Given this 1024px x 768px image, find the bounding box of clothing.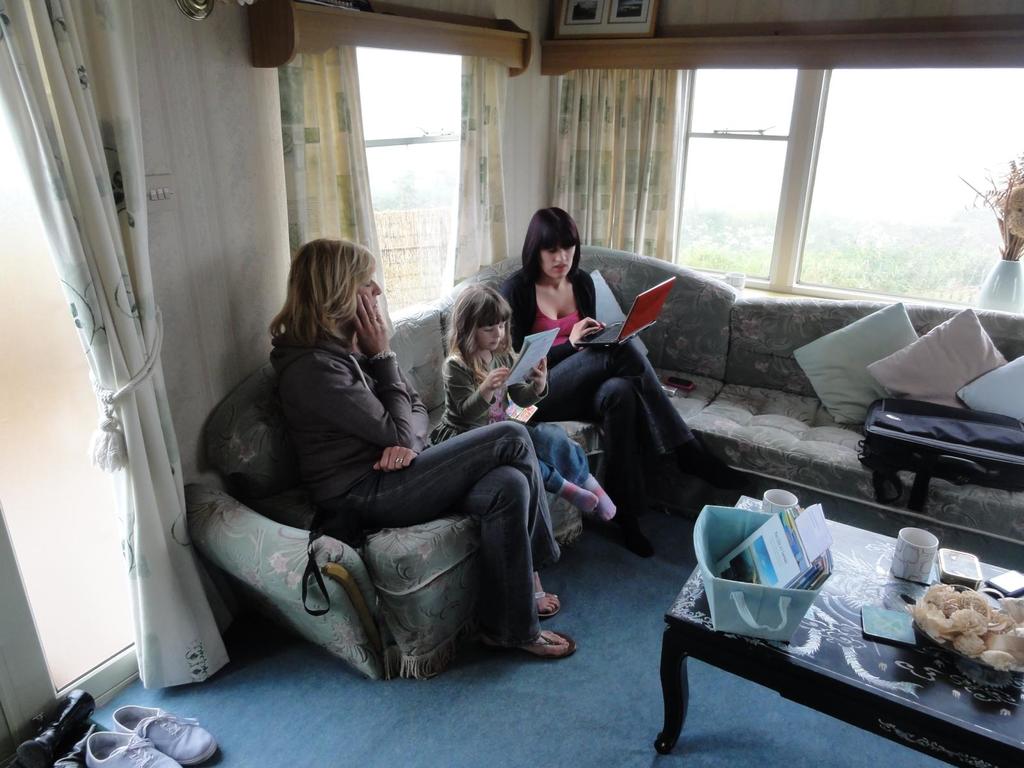
x1=429 y1=349 x2=592 y2=496.
